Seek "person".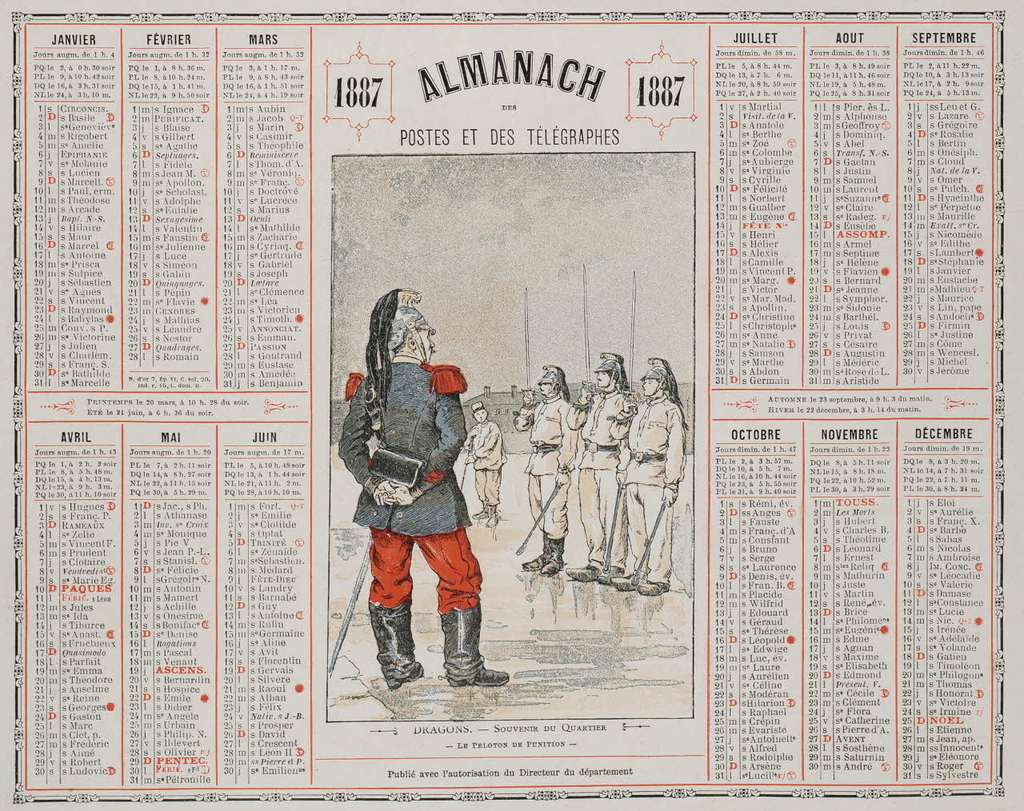
select_region(562, 350, 636, 587).
